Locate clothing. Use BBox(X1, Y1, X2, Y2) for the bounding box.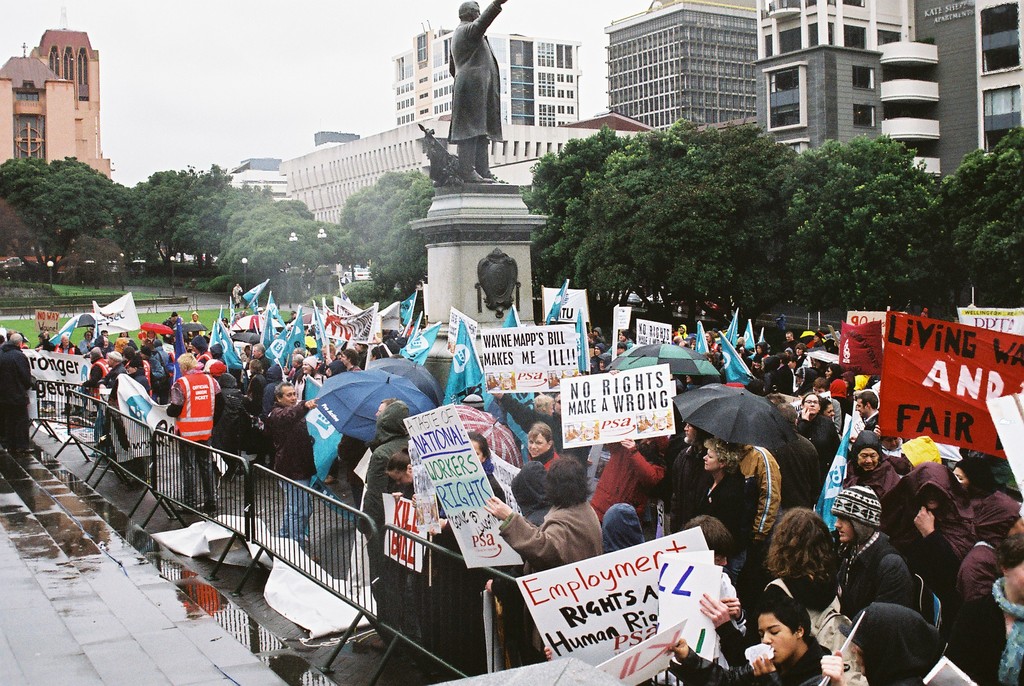
BBox(837, 532, 917, 633).
